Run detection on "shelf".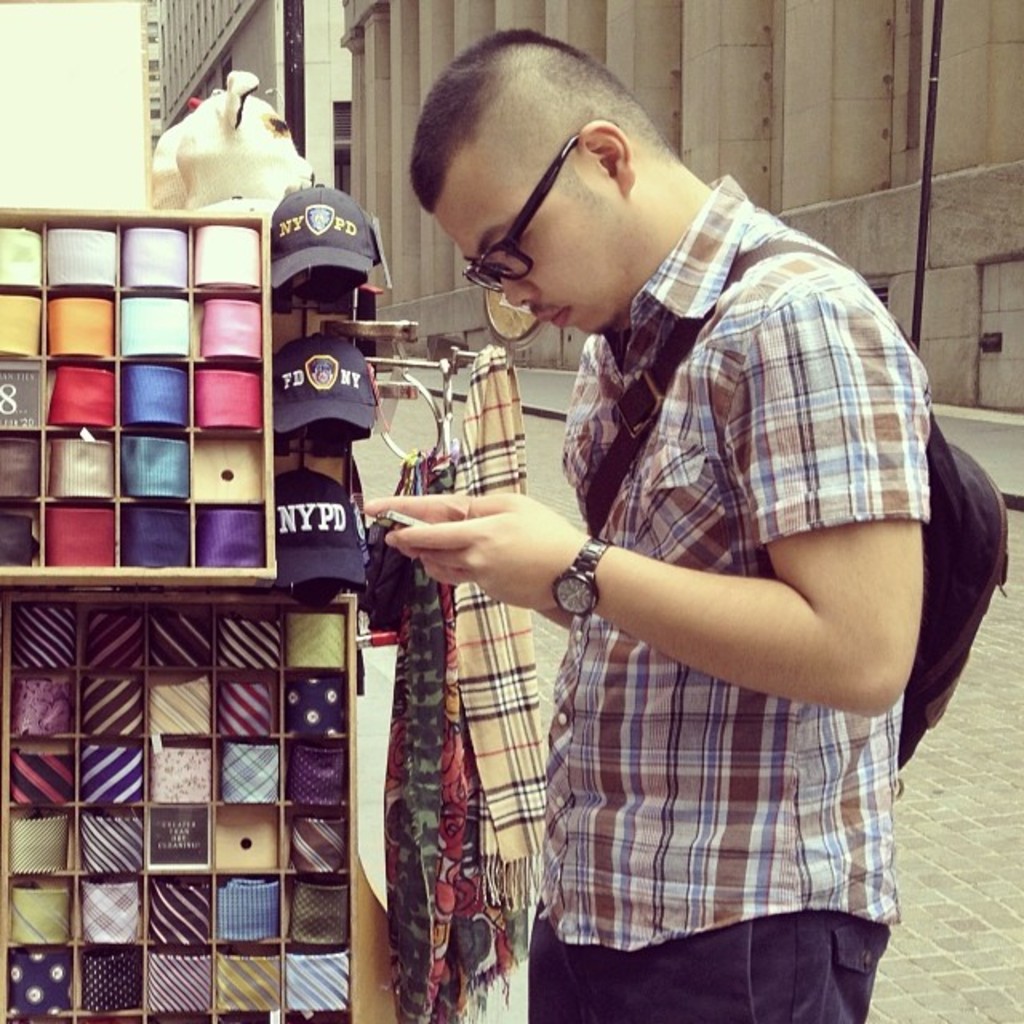
Result: [208, 869, 282, 950].
